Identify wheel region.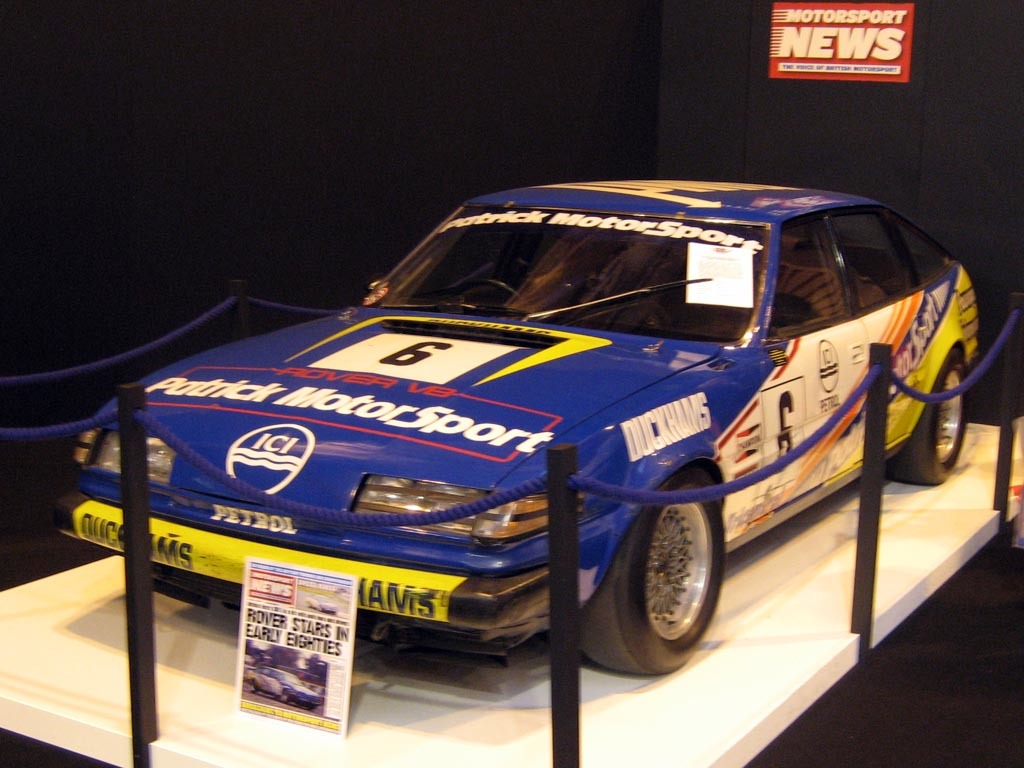
Region: <box>451,278,526,318</box>.
